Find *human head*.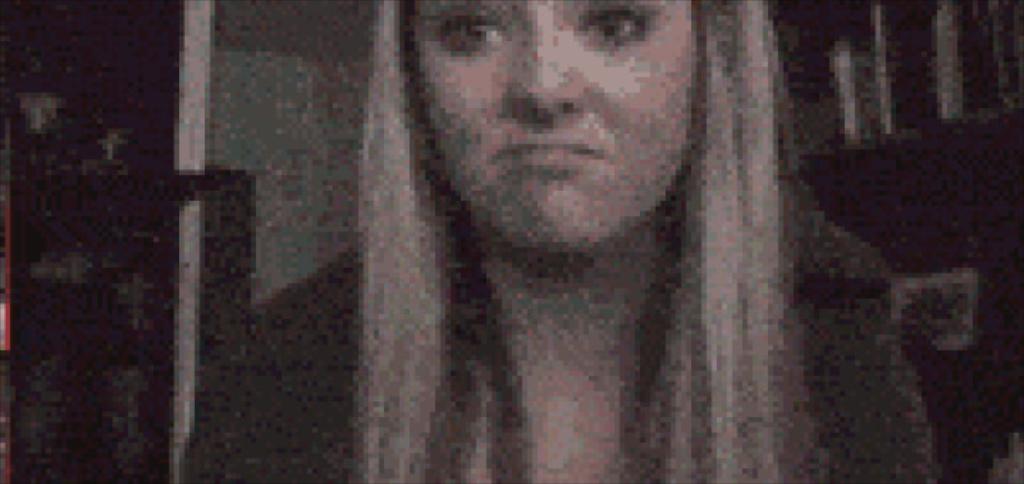
<region>391, 0, 710, 256</region>.
